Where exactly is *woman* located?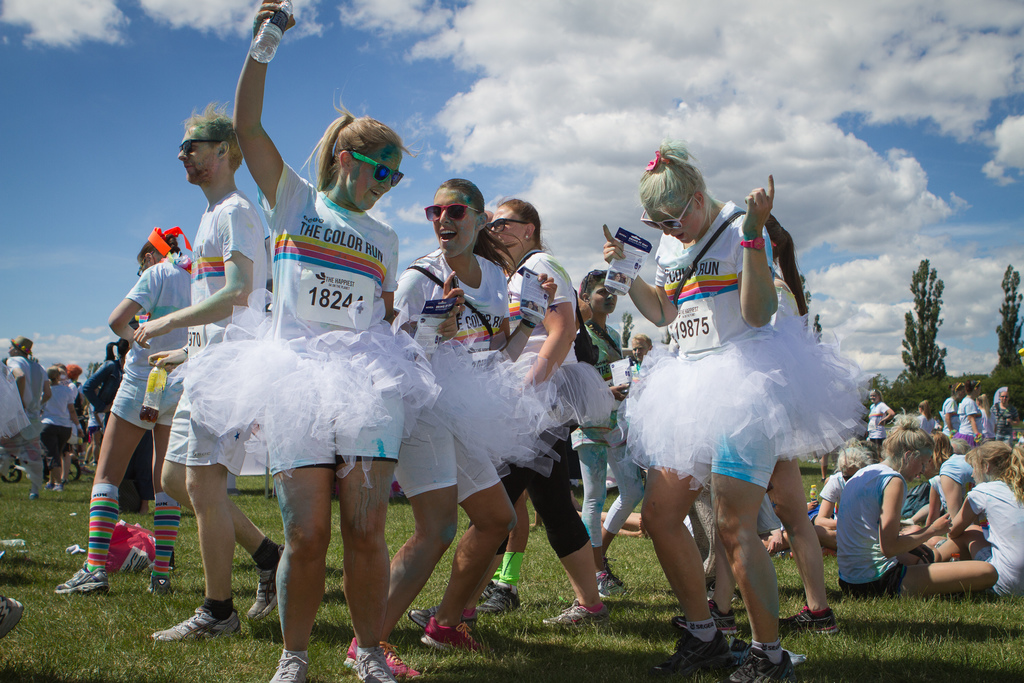
Its bounding box is crop(912, 400, 933, 426).
